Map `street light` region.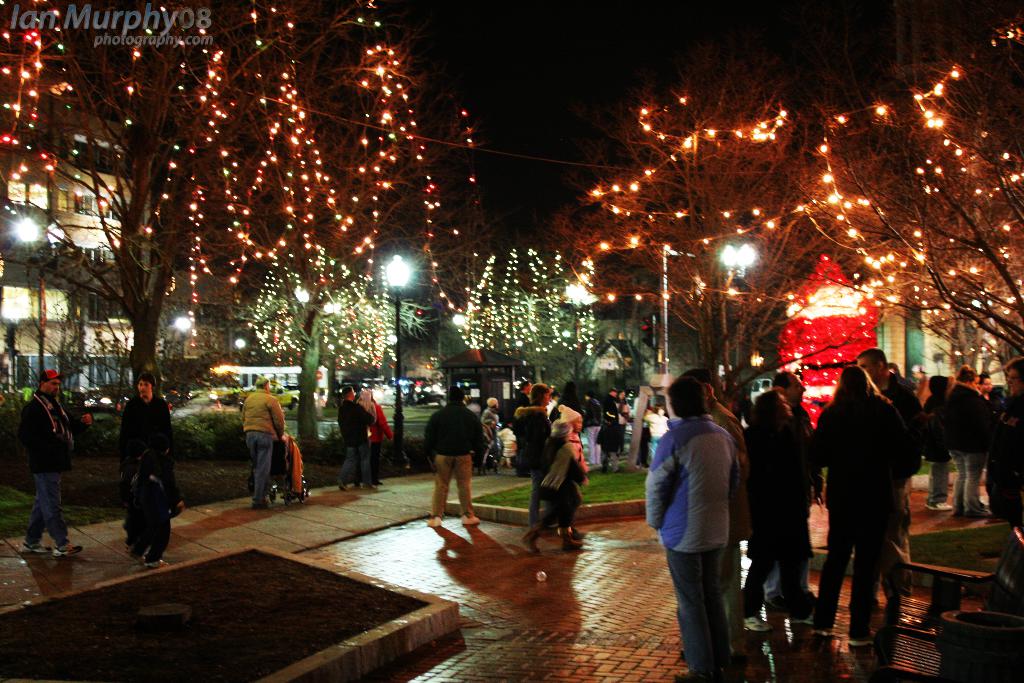
Mapped to x1=234, y1=340, x2=253, y2=350.
